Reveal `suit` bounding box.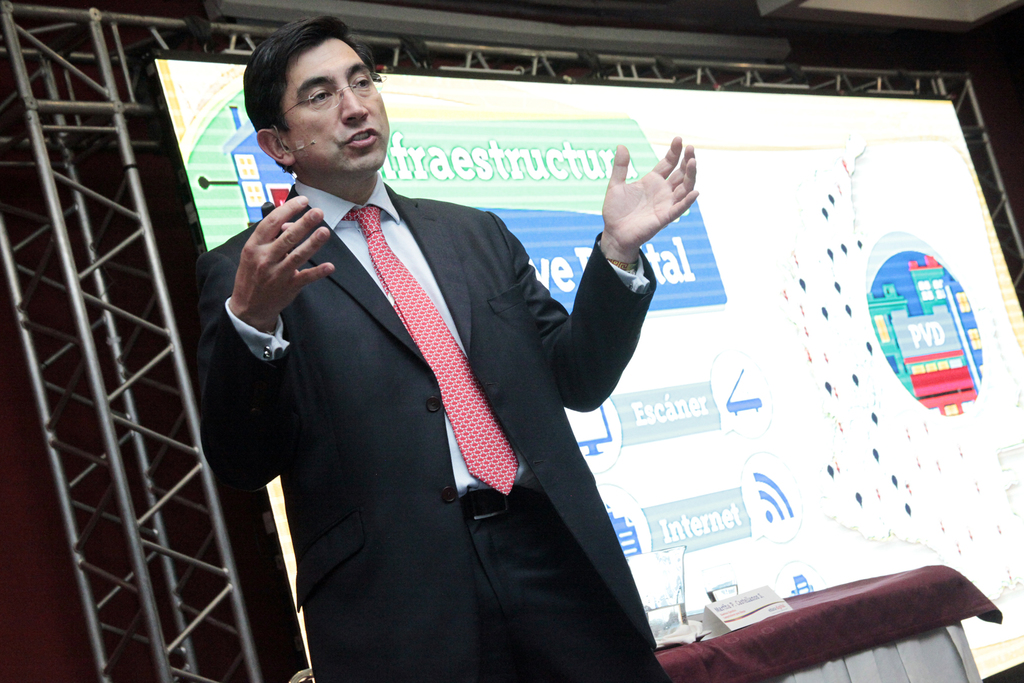
Revealed: locate(203, 73, 636, 664).
